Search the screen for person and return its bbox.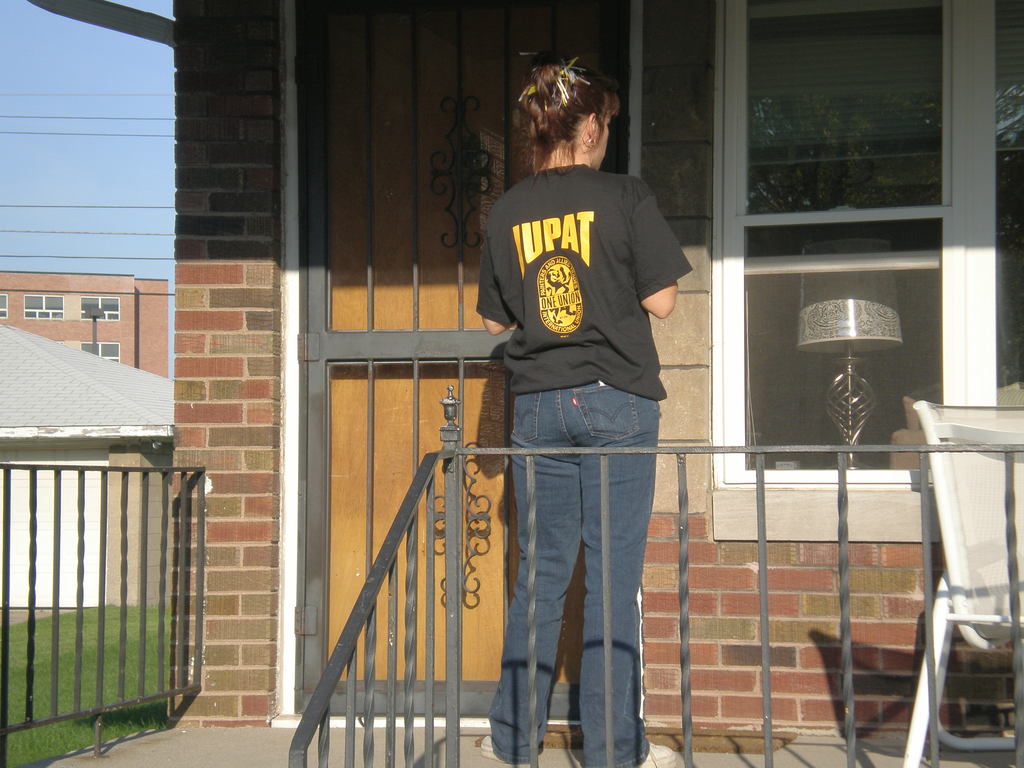
Found: [x1=469, y1=61, x2=687, y2=732].
